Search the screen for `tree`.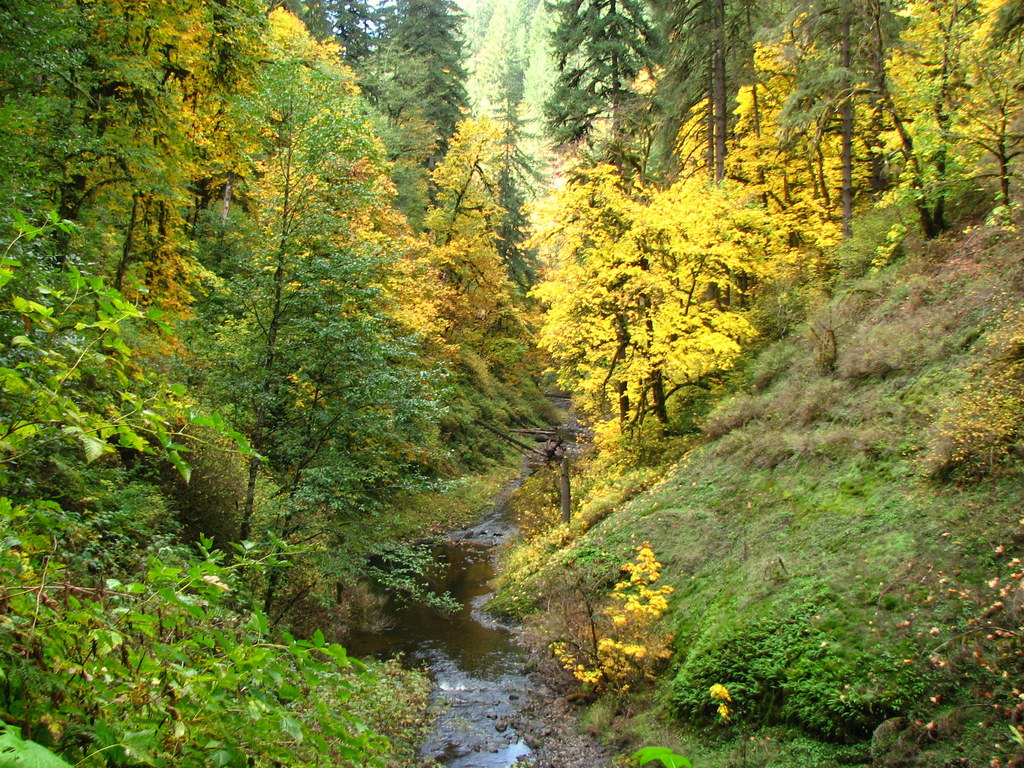
Found at [left=508, top=152, right=838, bottom=423].
